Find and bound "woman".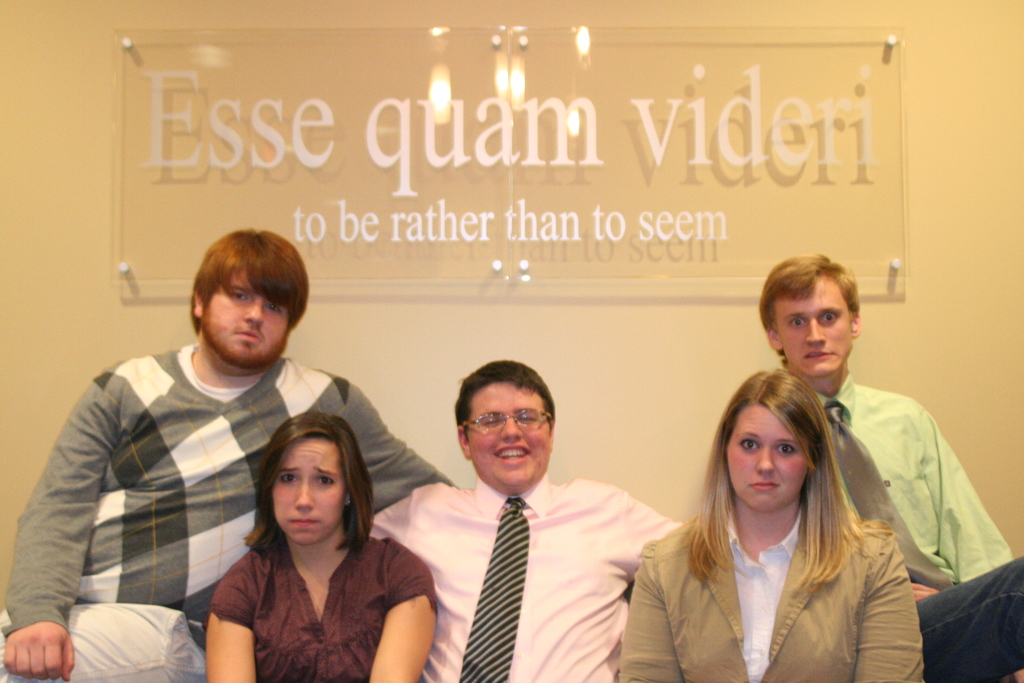
Bound: rect(205, 416, 431, 682).
